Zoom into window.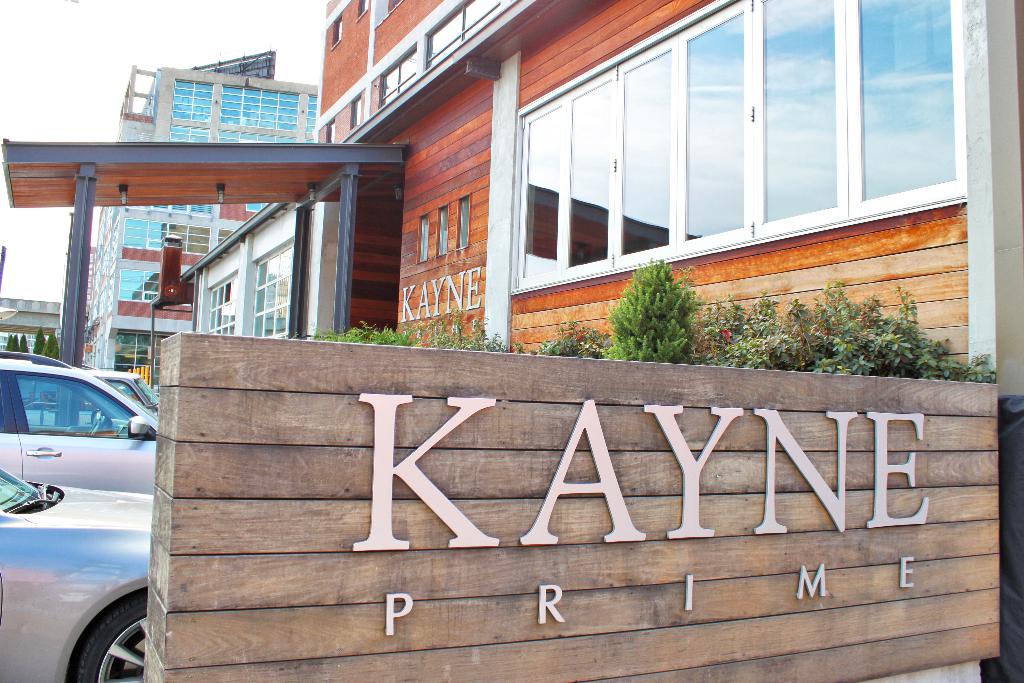
Zoom target: <region>114, 331, 159, 395</region>.
